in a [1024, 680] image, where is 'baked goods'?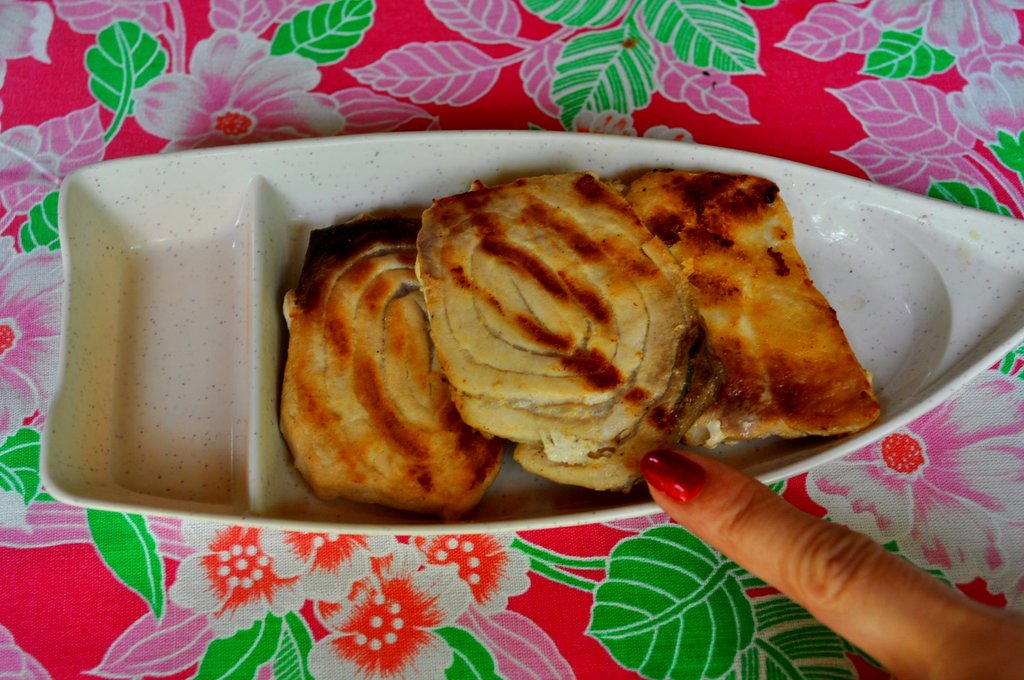
{"left": 410, "top": 170, "right": 728, "bottom": 499}.
